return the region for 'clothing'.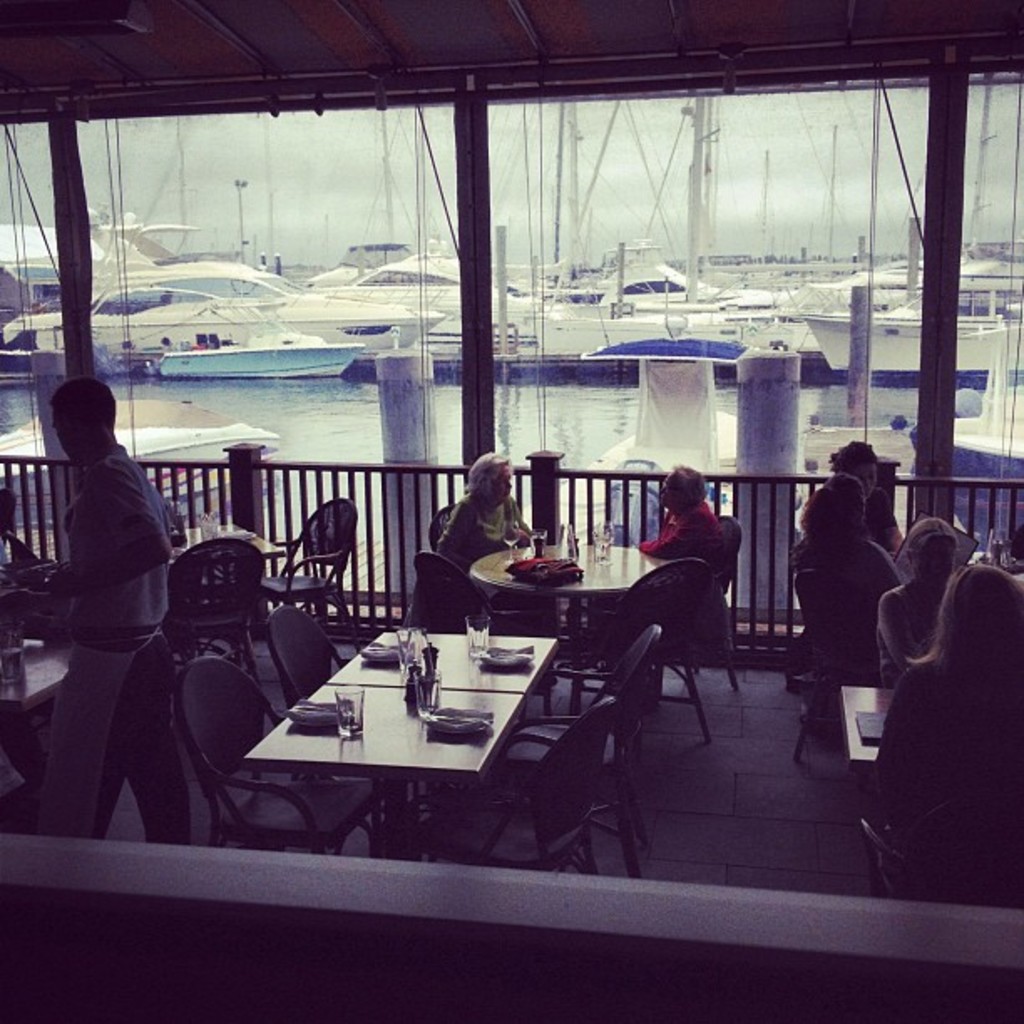
<region>865, 490, 897, 554</region>.
